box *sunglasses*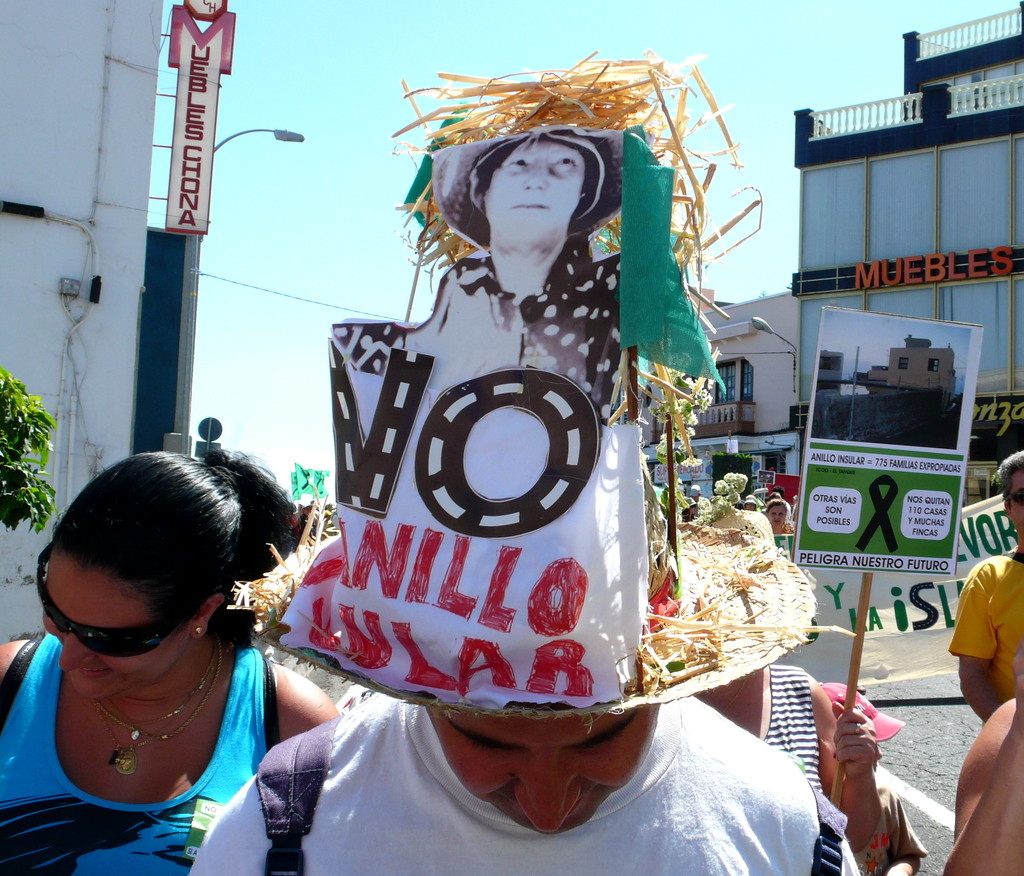
locate(1006, 485, 1023, 507)
